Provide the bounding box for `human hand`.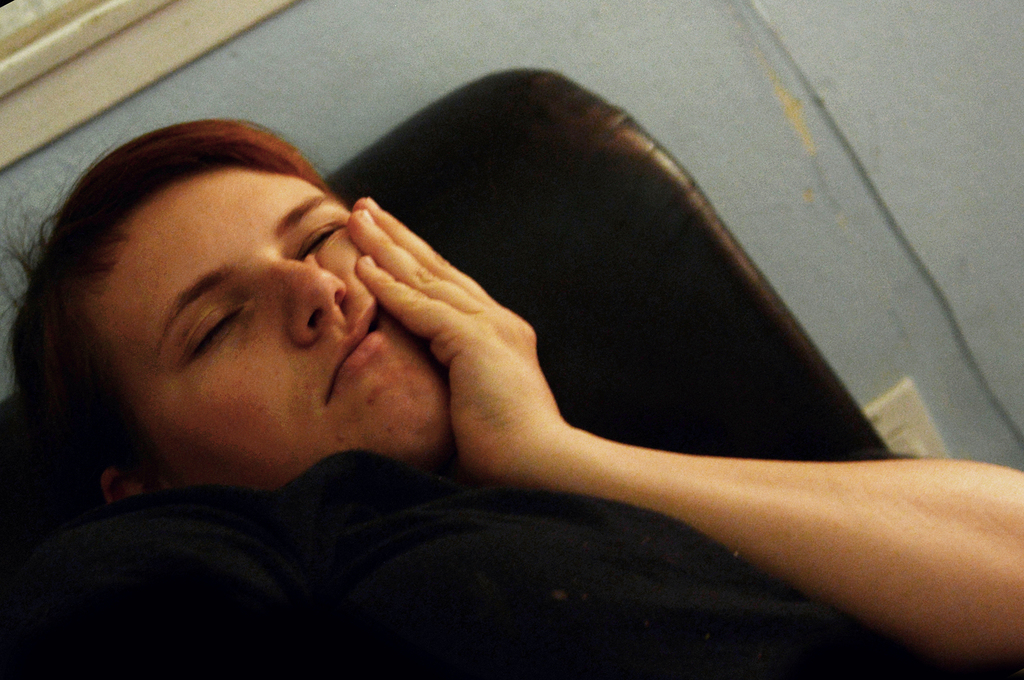
x1=349, y1=217, x2=541, y2=422.
